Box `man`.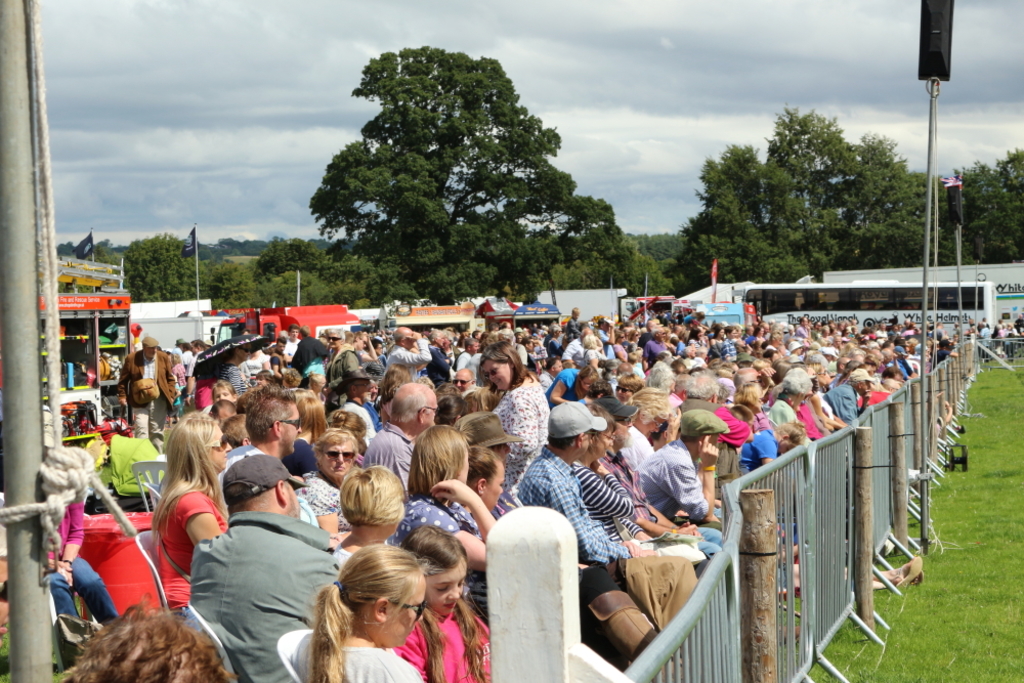
l=210, t=382, r=312, b=522.
